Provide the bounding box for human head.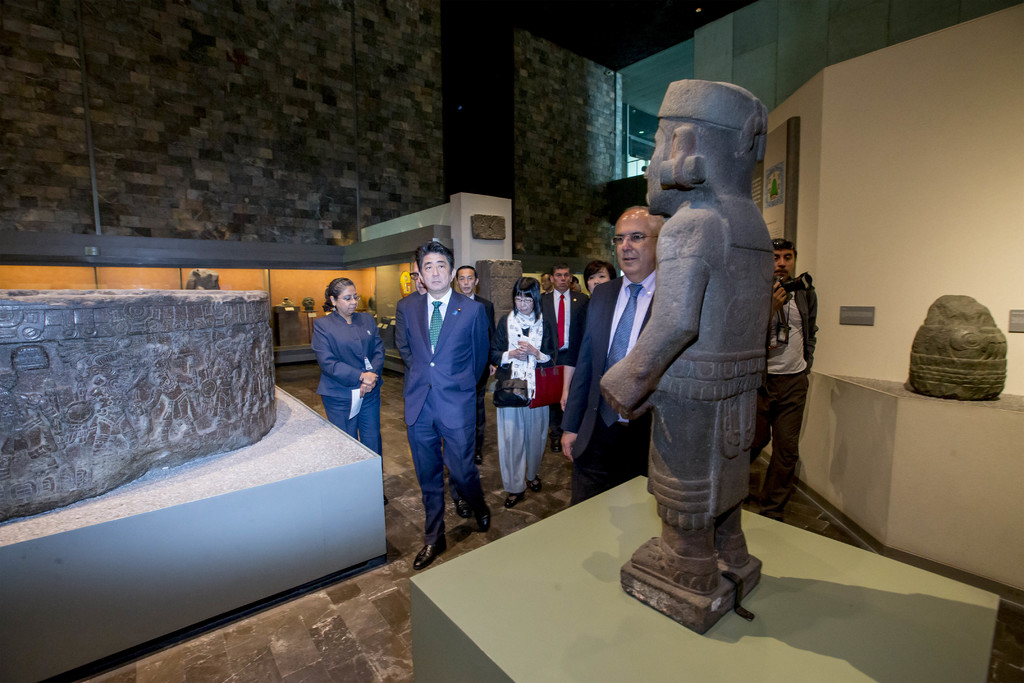
<region>584, 260, 614, 295</region>.
